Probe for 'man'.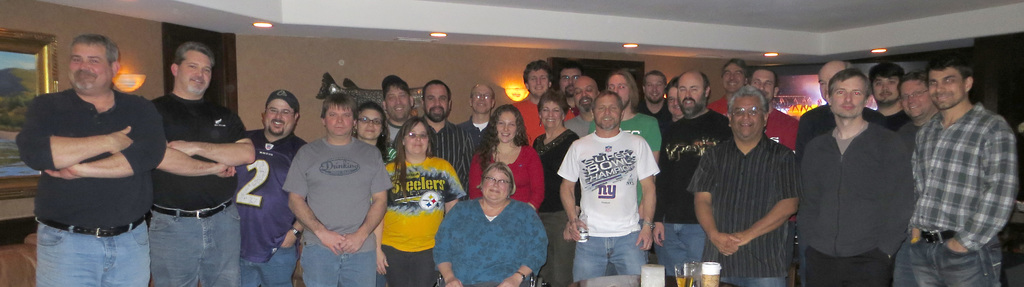
Probe result: l=232, t=87, r=304, b=282.
